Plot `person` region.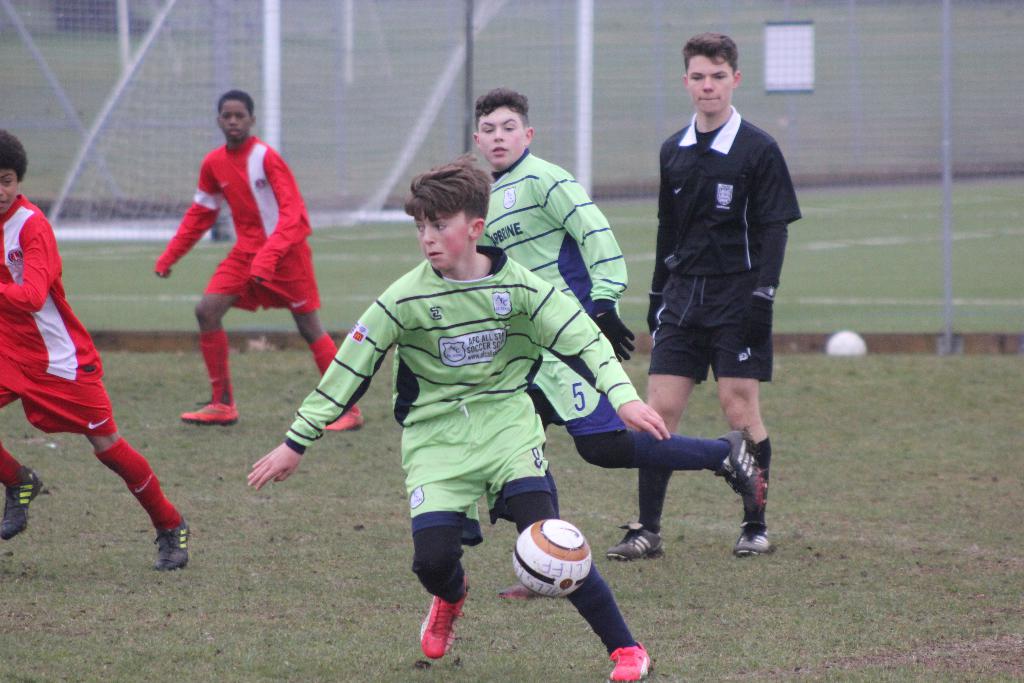
Plotted at (0,133,191,573).
